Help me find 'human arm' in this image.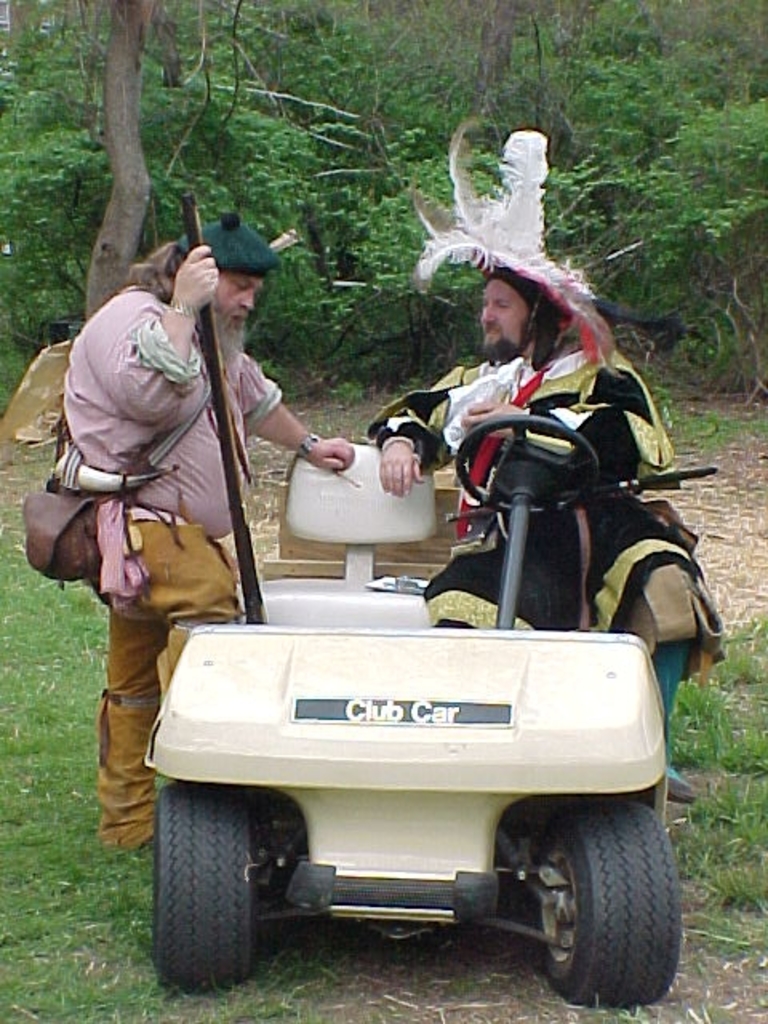
Found it: [374,357,459,501].
